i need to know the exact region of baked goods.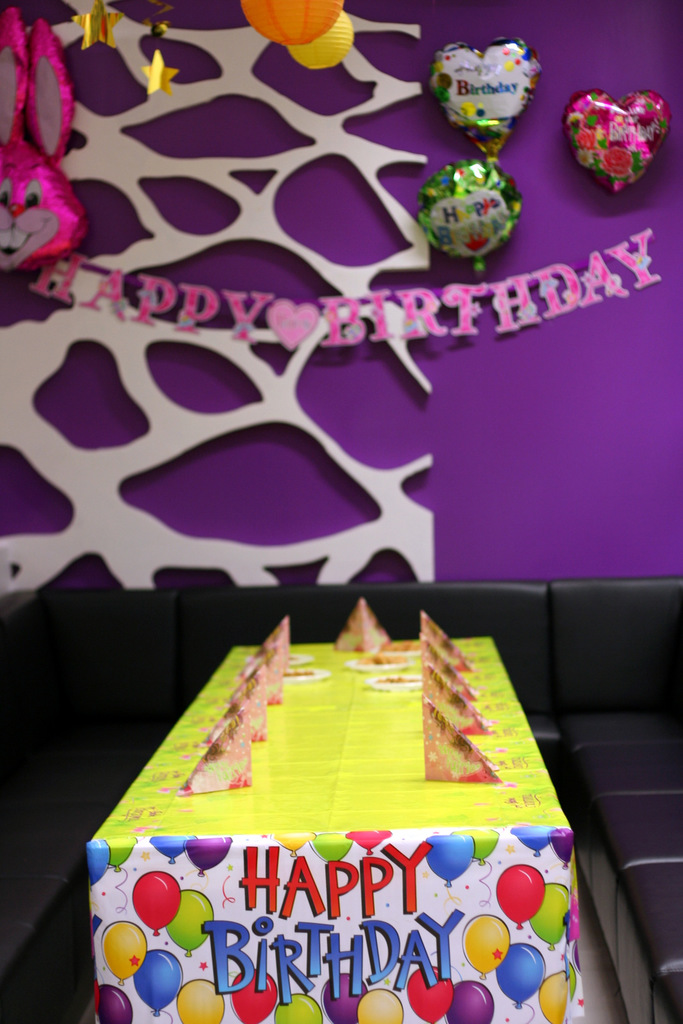
Region: crop(418, 691, 500, 784).
